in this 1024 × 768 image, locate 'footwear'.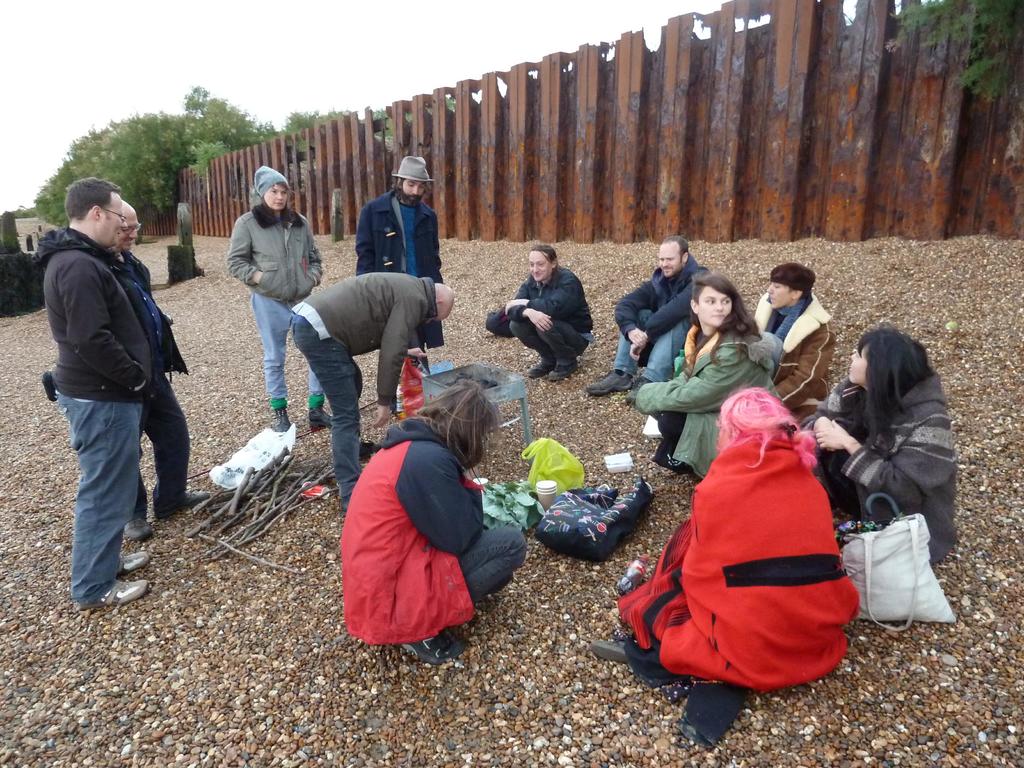
Bounding box: [126, 516, 154, 545].
